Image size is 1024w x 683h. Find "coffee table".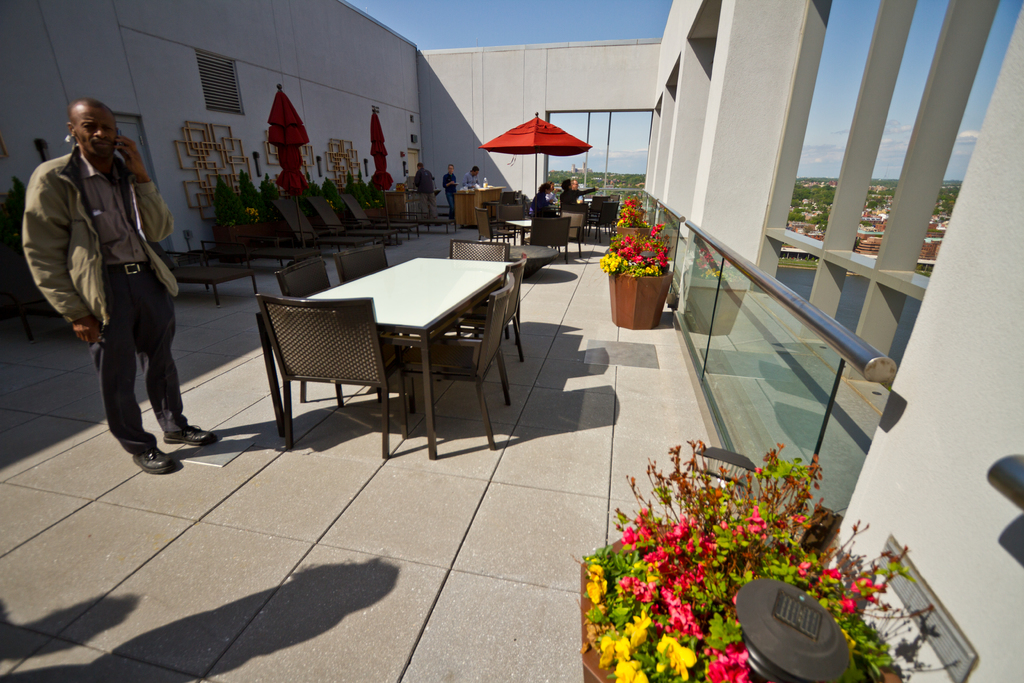
x1=489 y1=242 x2=560 y2=277.
